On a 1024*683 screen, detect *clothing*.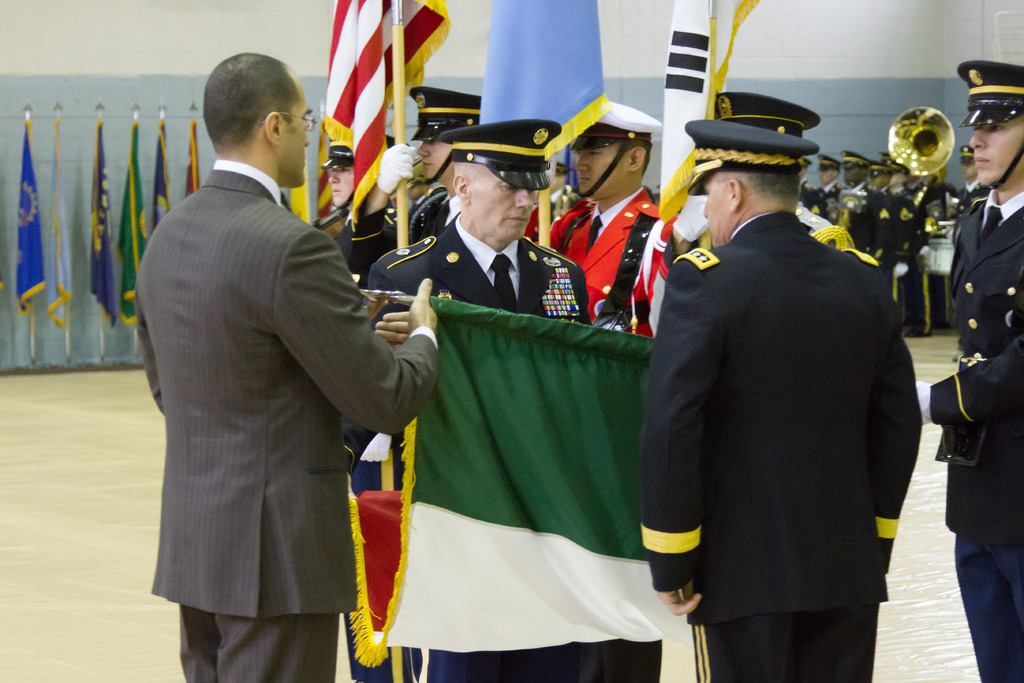
[left=851, top=180, right=893, bottom=248].
